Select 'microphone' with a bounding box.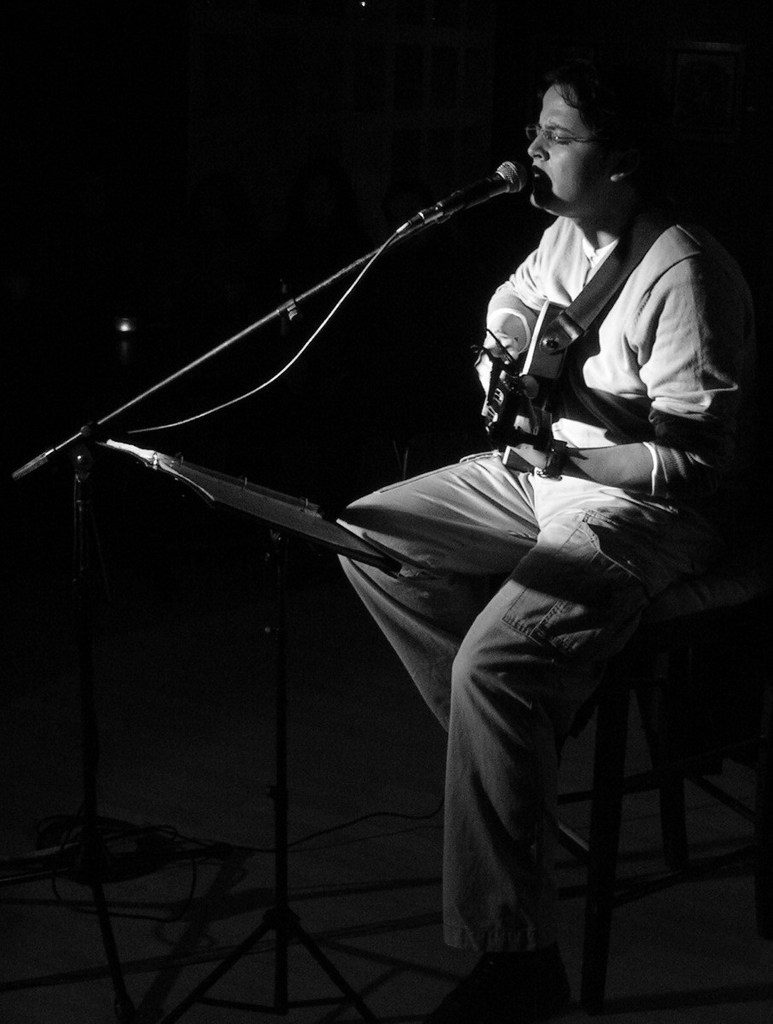
rect(400, 158, 524, 236).
